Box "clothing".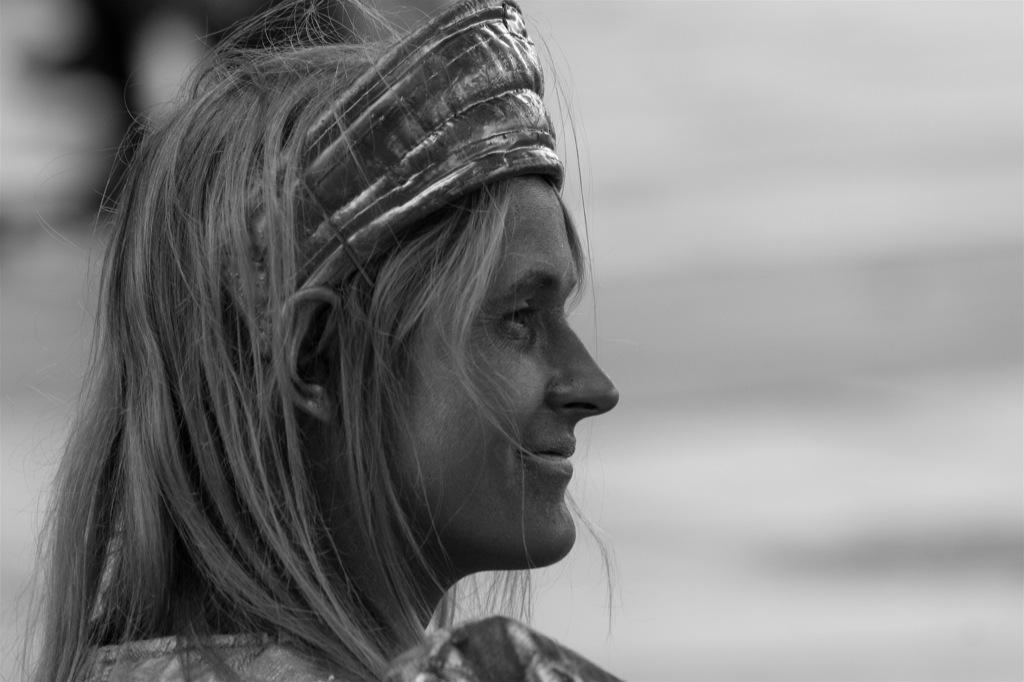
74,628,477,681.
